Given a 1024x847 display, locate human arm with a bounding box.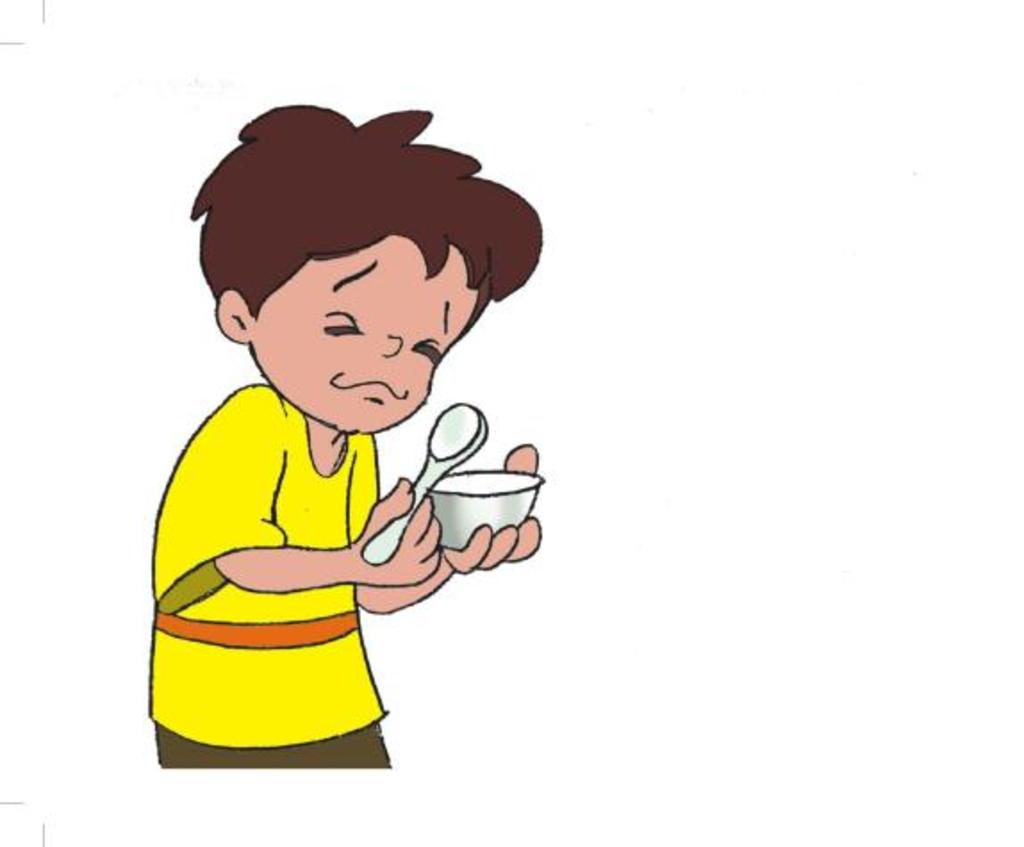
Located: <bbox>353, 440, 539, 615</bbox>.
